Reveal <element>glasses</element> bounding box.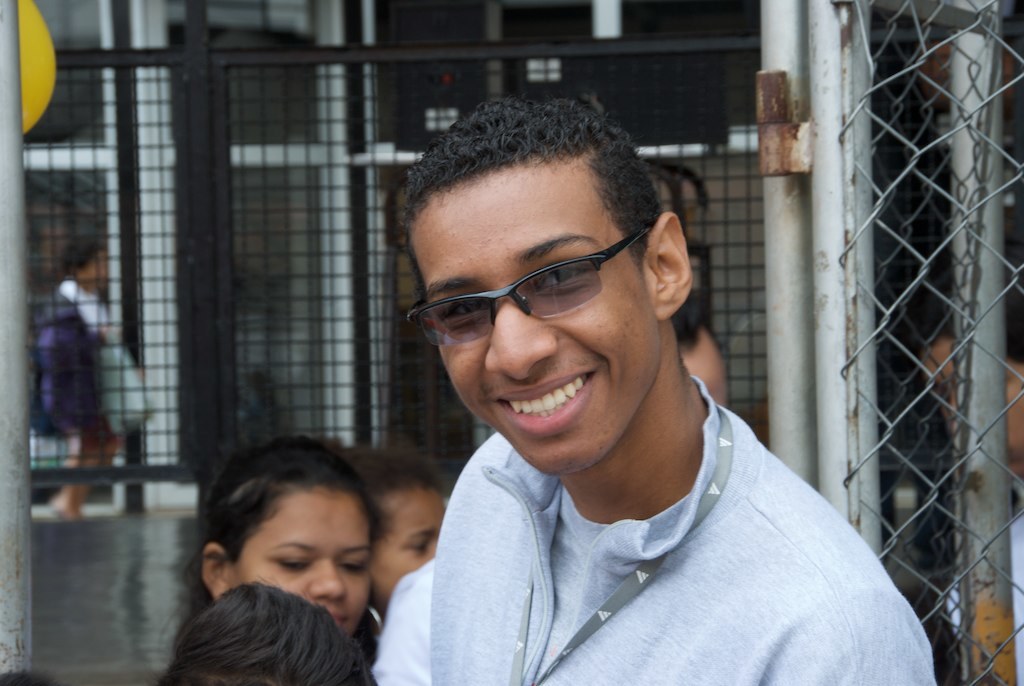
Revealed: BBox(397, 213, 654, 349).
